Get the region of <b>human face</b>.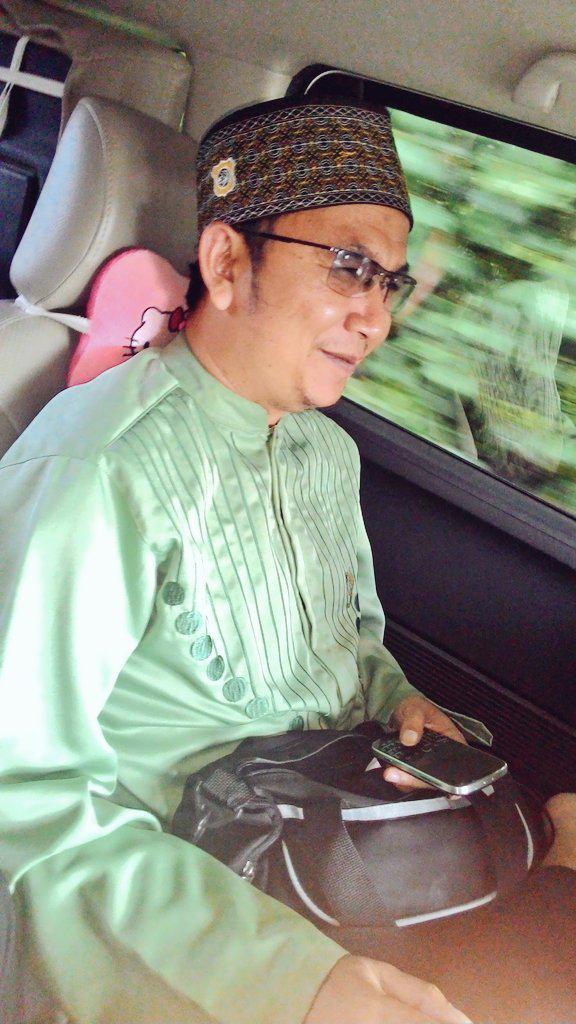
locate(243, 207, 417, 409).
